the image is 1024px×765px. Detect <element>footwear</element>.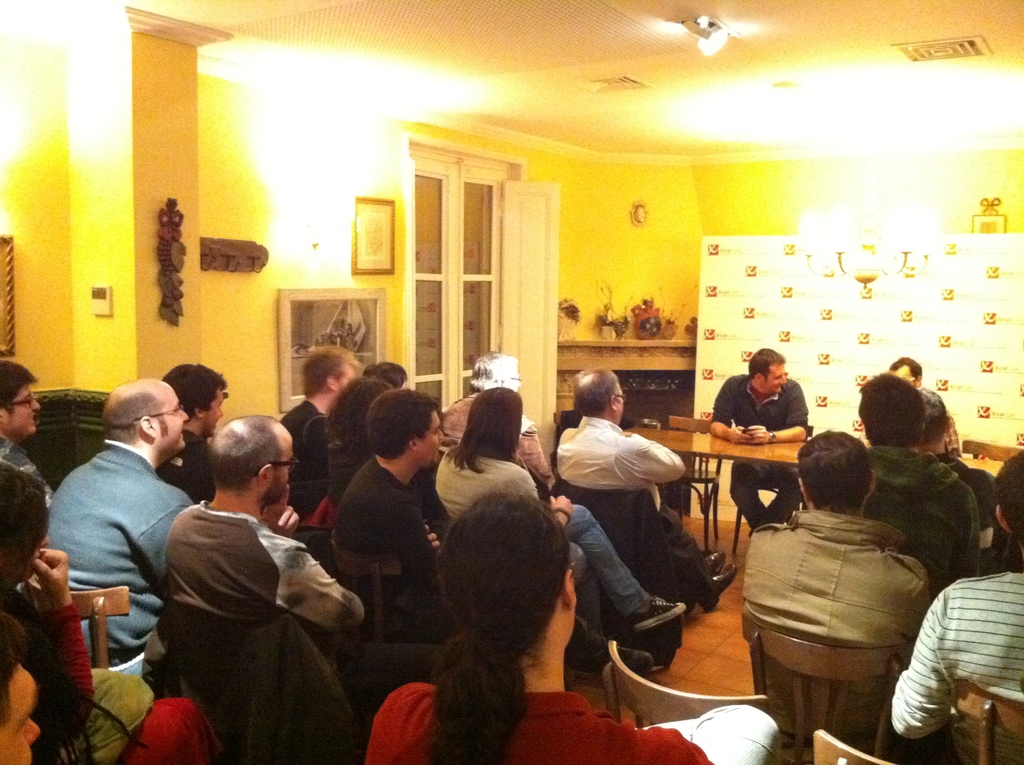
Detection: l=634, t=597, r=686, b=630.
